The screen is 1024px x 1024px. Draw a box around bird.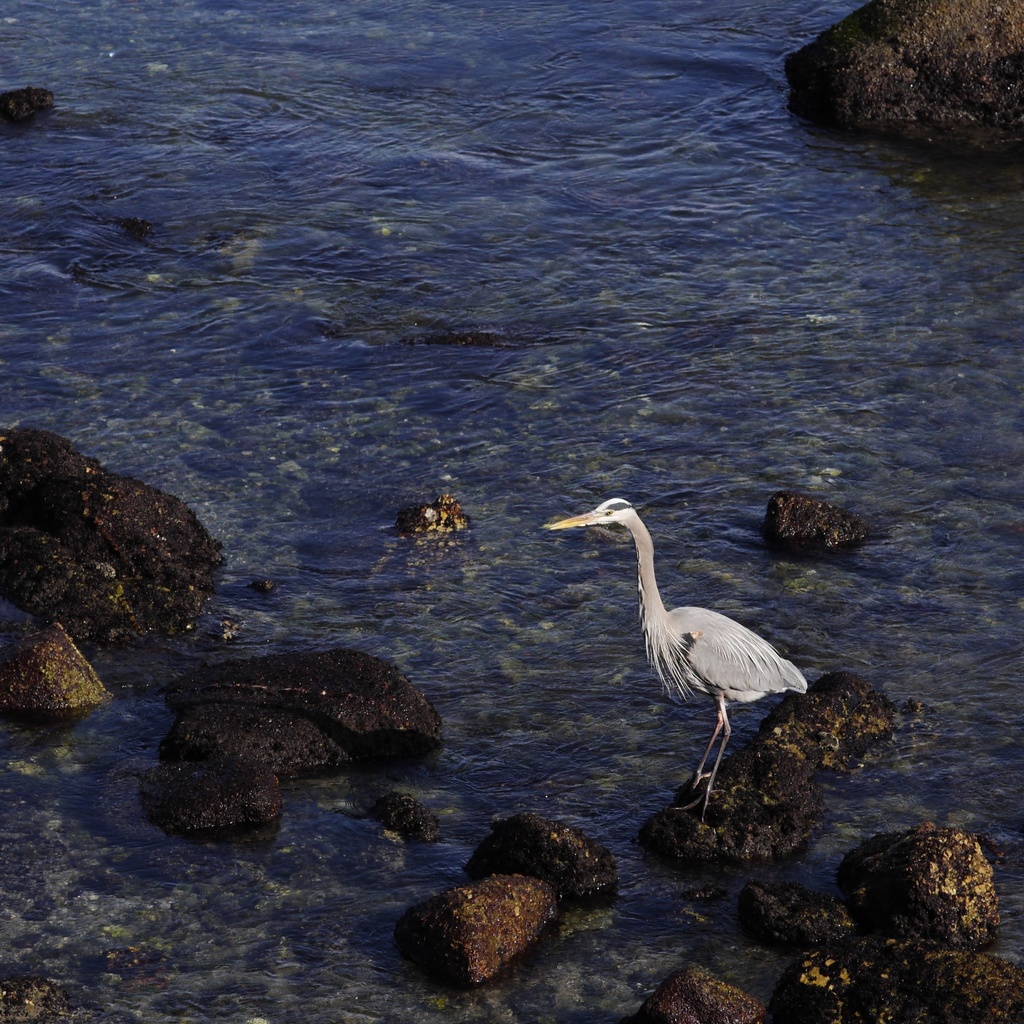
pyautogui.locateOnScreen(552, 504, 820, 799).
